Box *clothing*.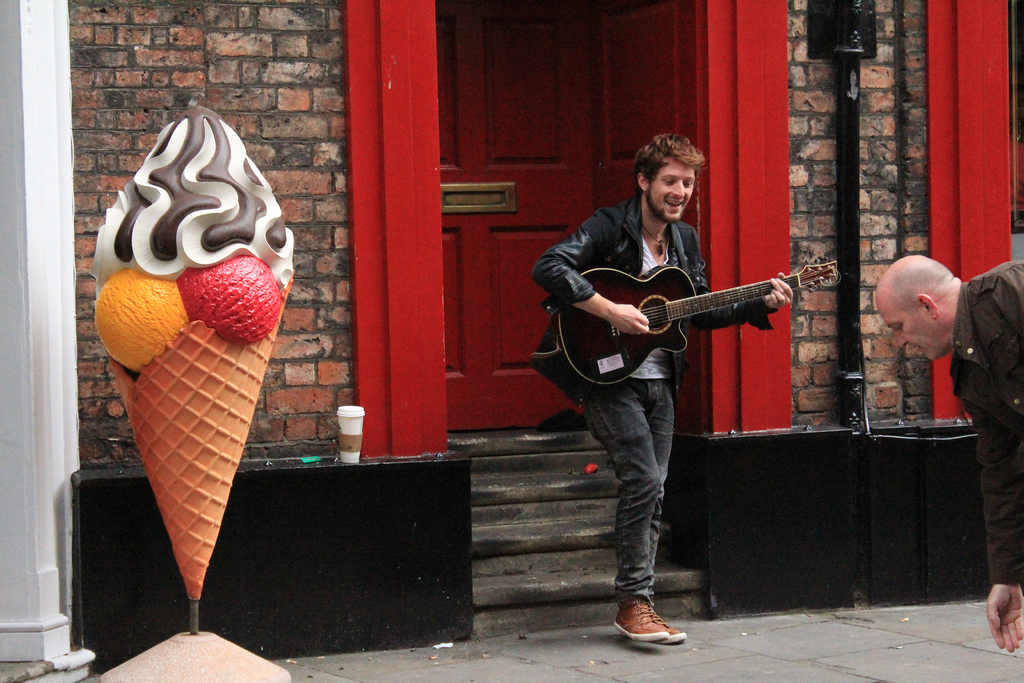
{"left": 945, "top": 270, "right": 1023, "bottom": 595}.
